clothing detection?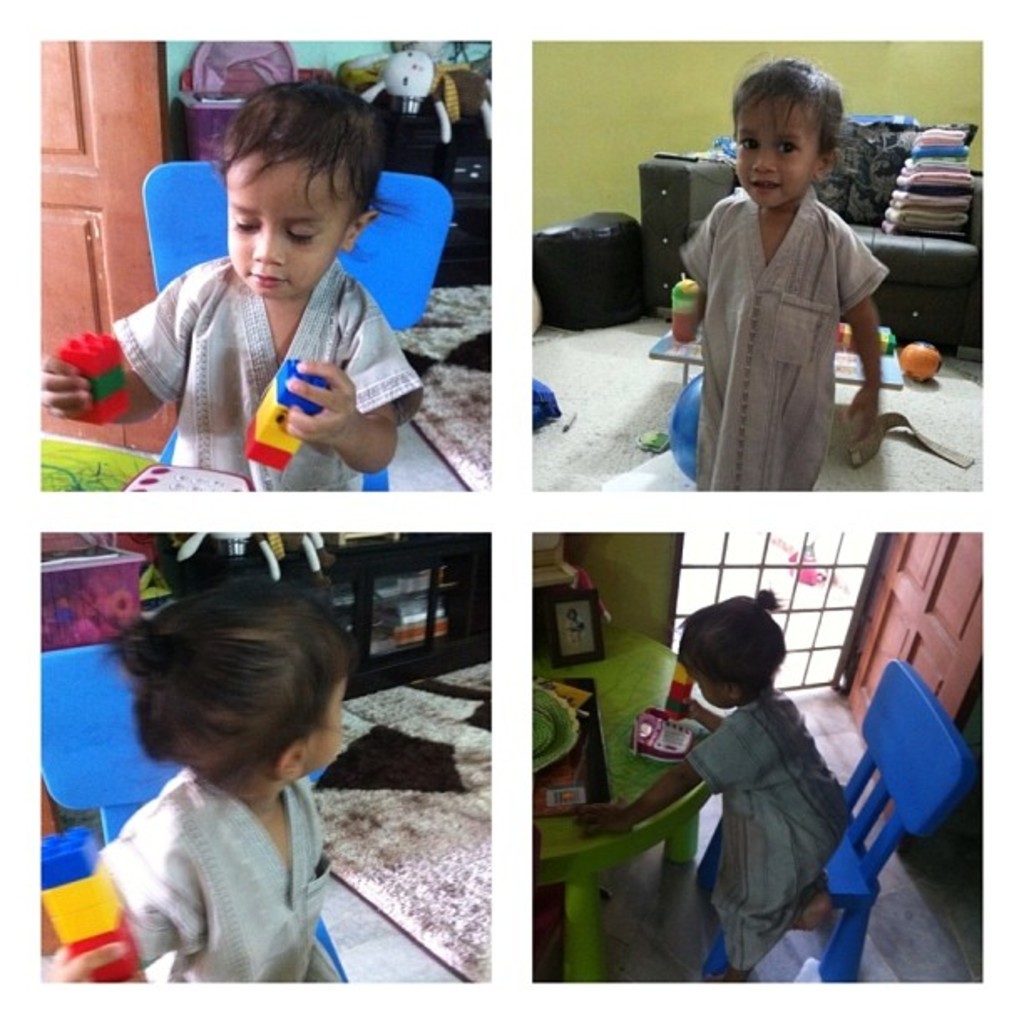
{"x1": 95, "y1": 244, "x2": 425, "y2": 495}
